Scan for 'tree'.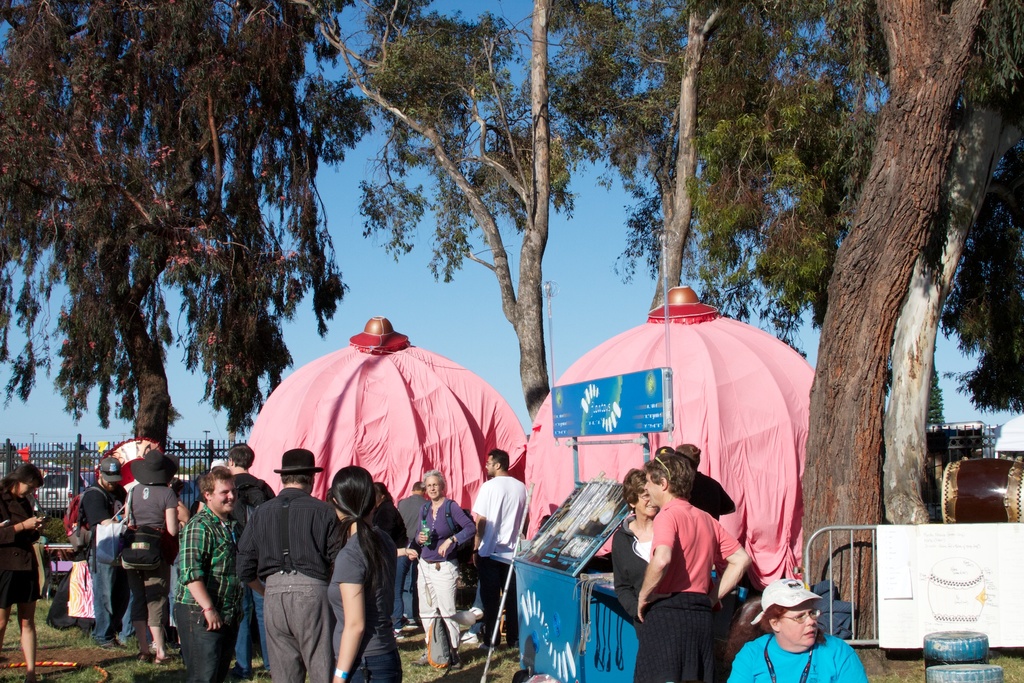
Scan result: box(0, 0, 1023, 647).
